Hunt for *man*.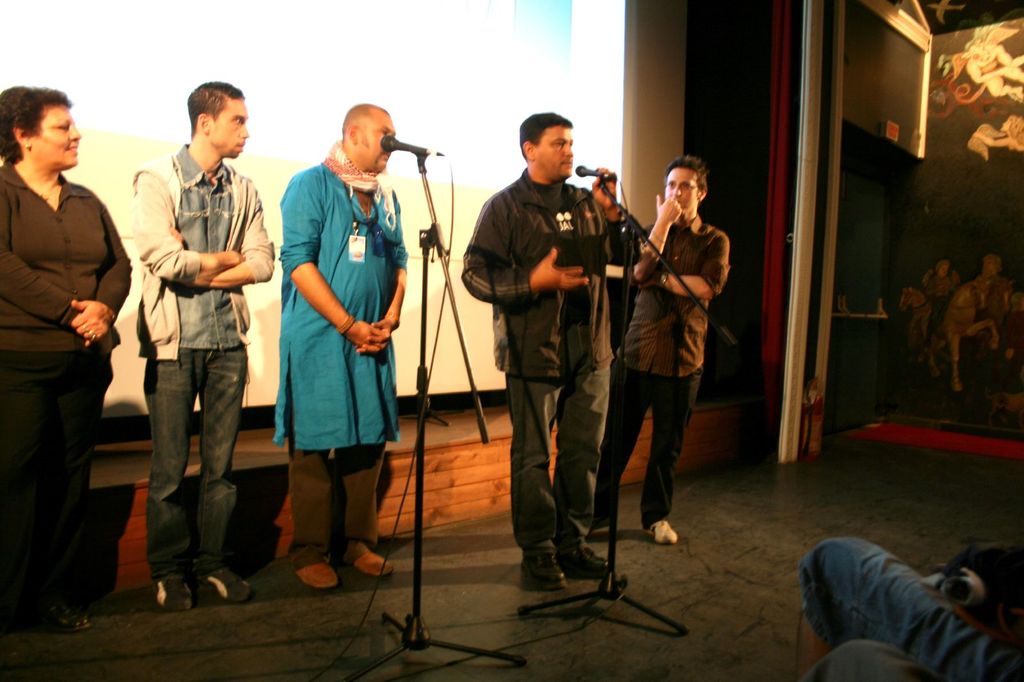
Hunted down at l=630, t=157, r=739, b=546.
